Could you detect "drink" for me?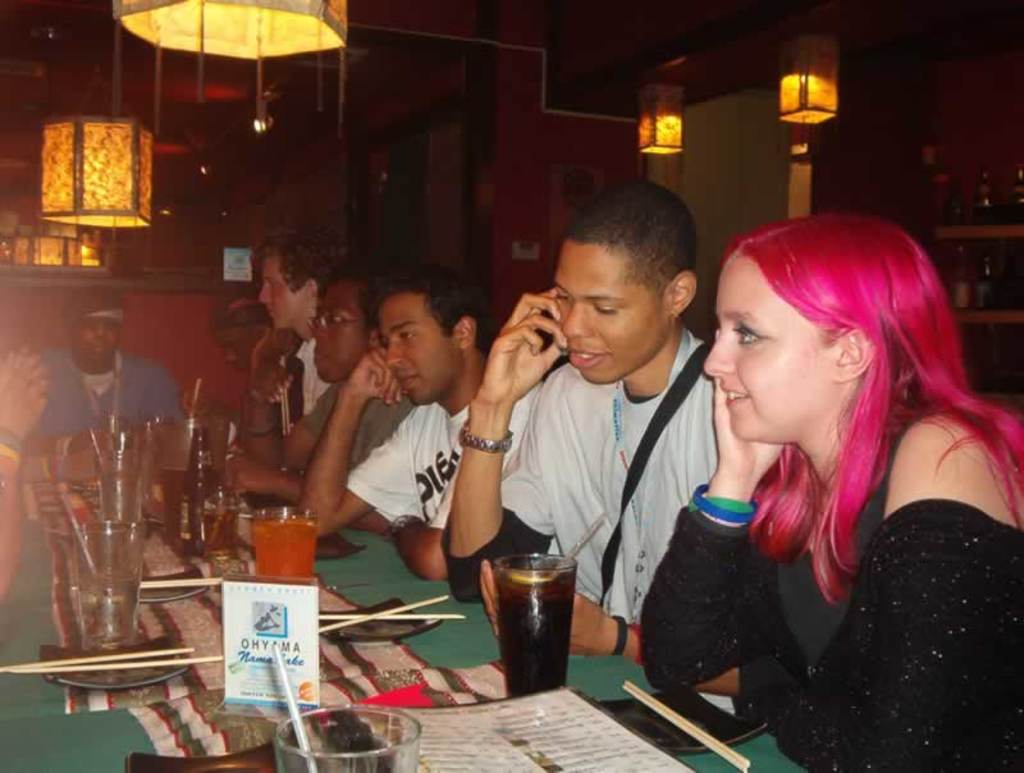
Detection result: 480/536/585/704.
